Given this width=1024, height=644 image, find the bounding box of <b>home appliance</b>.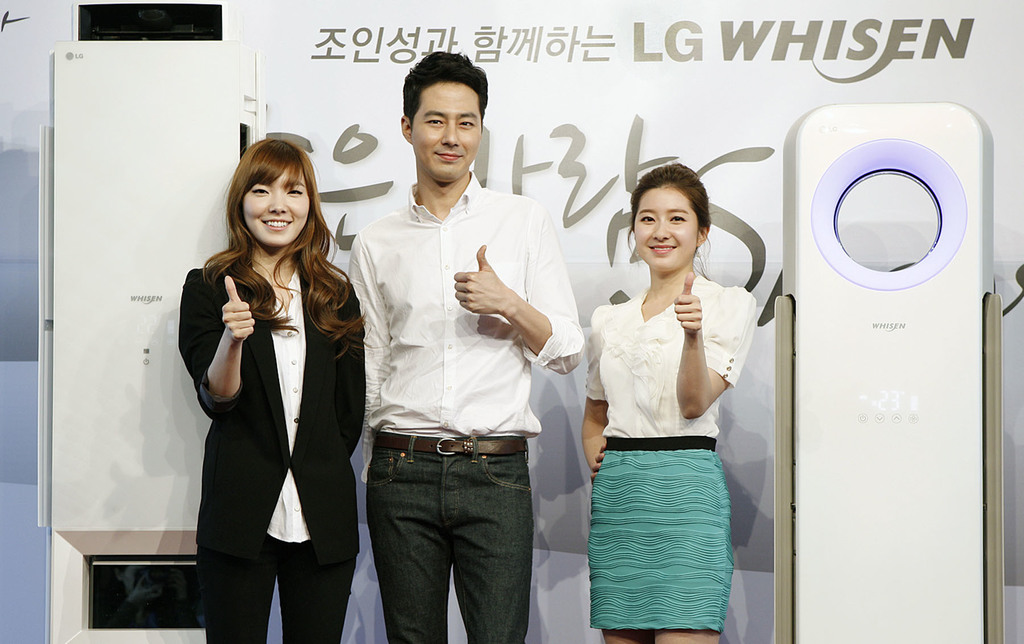
(x1=780, y1=85, x2=1019, y2=643).
